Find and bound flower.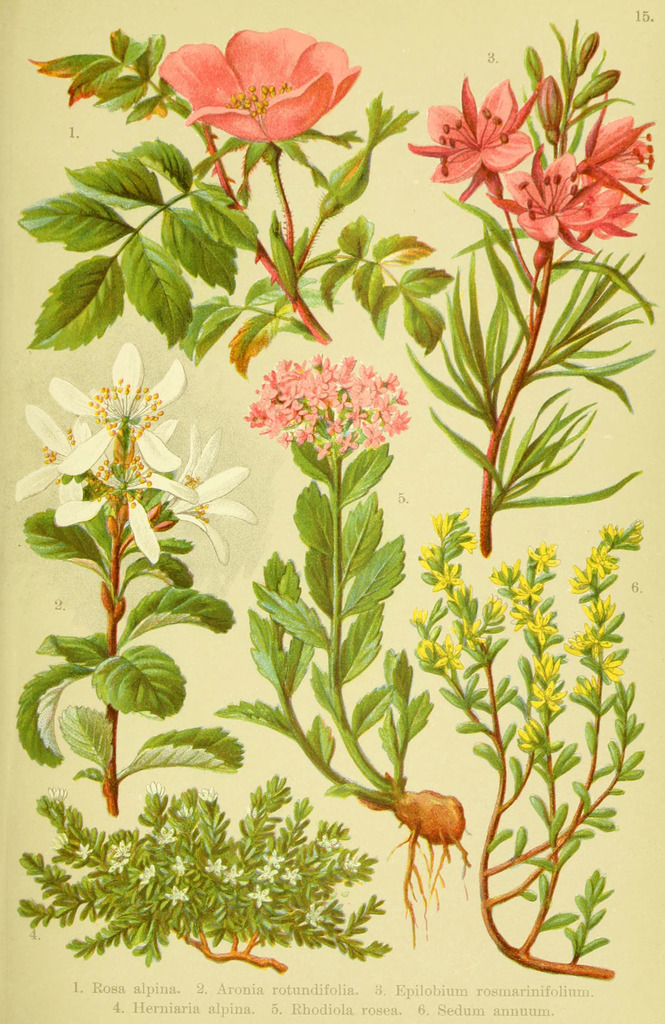
Bound: (left=50, top=340, right=178, bottom=490).
